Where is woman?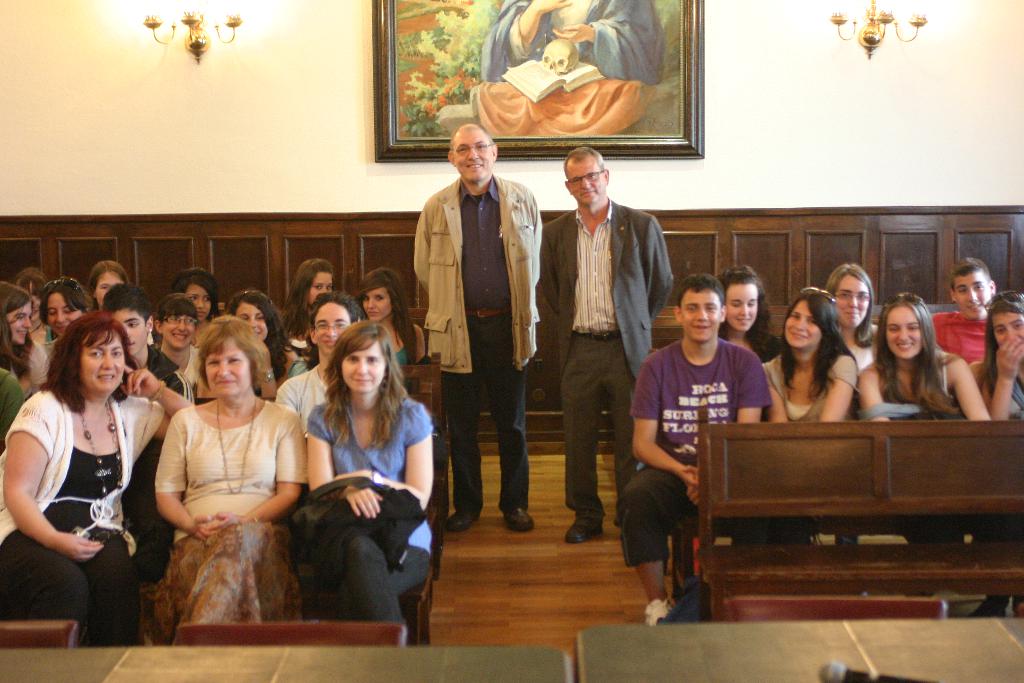
<bbox>0, 281, 50, 404</bbox>.
